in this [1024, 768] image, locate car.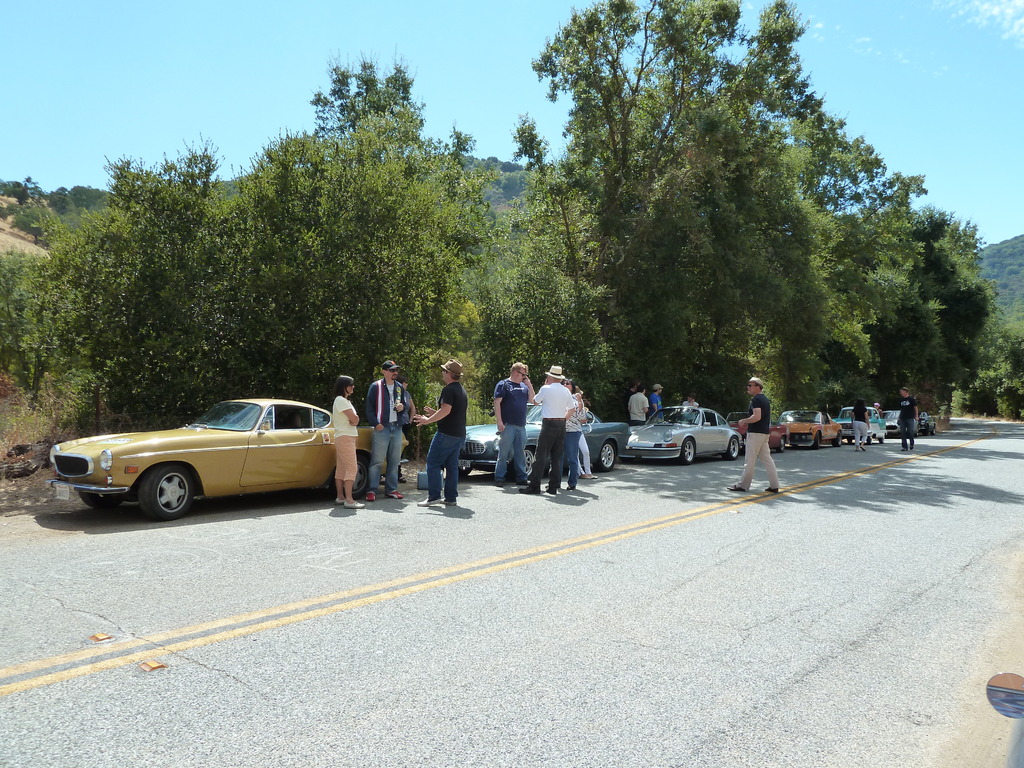
Bounding box: 884 410 906 438.
